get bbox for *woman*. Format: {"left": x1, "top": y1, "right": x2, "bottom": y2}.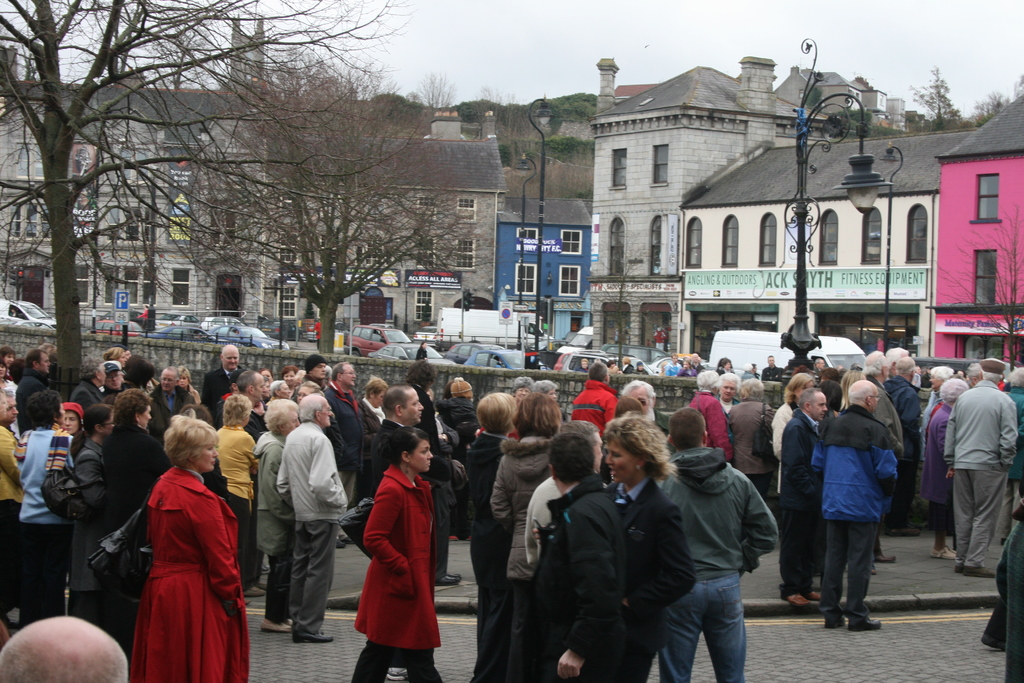
{"left": 133, "top": 413, "right": 260, "bottom": 682}.
